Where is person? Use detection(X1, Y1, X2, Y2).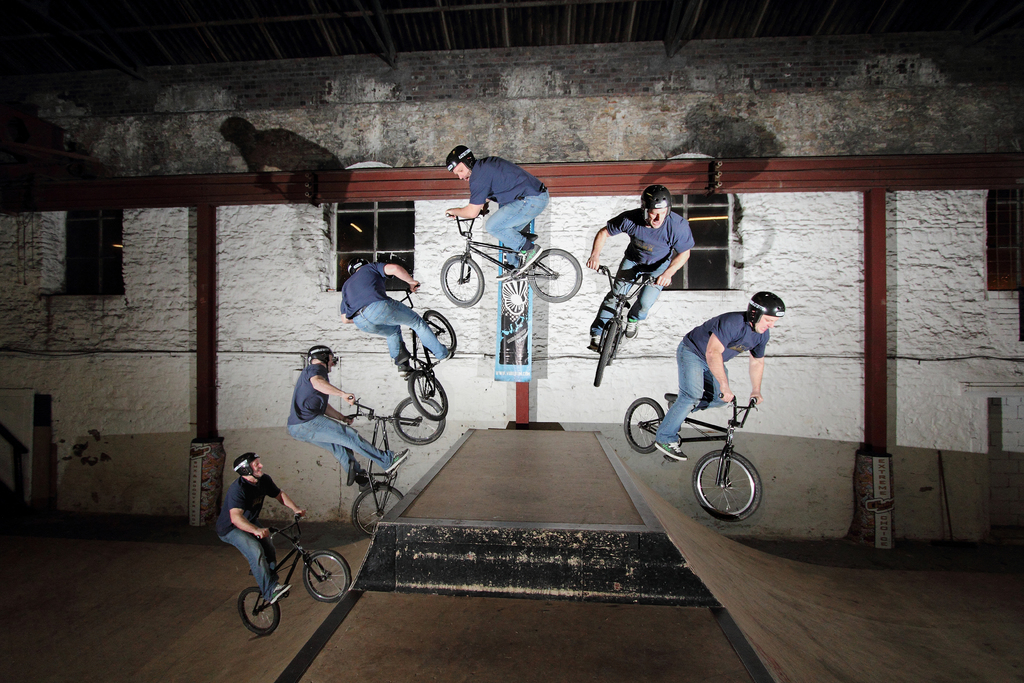
detection(212, 448, 308, 607).
